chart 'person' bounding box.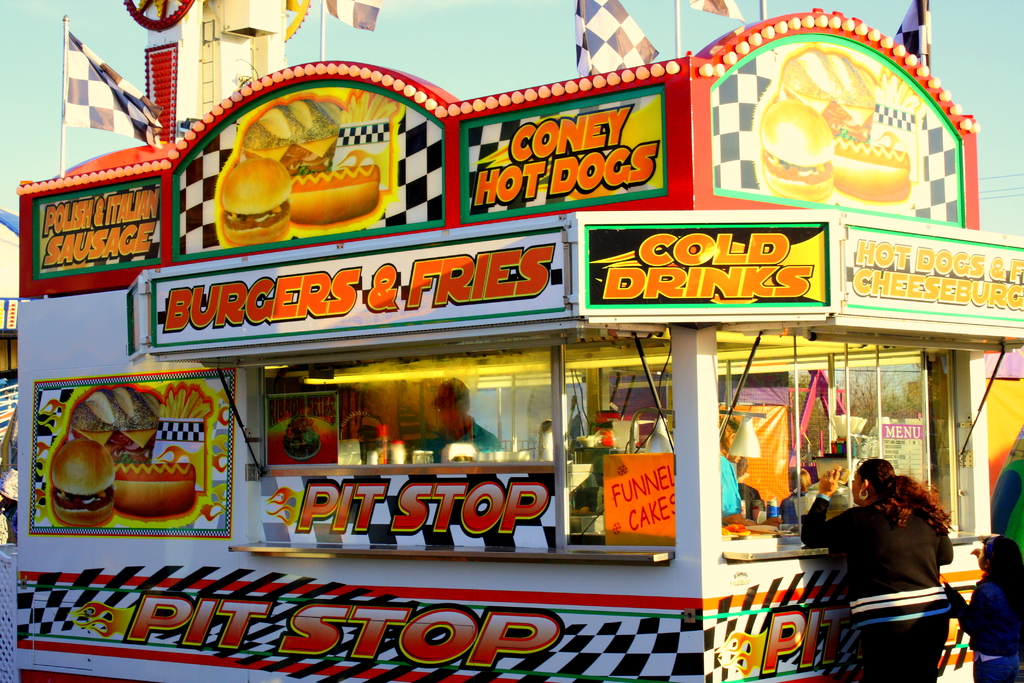
Charted: l=799, t=457, r=954, b=682.
